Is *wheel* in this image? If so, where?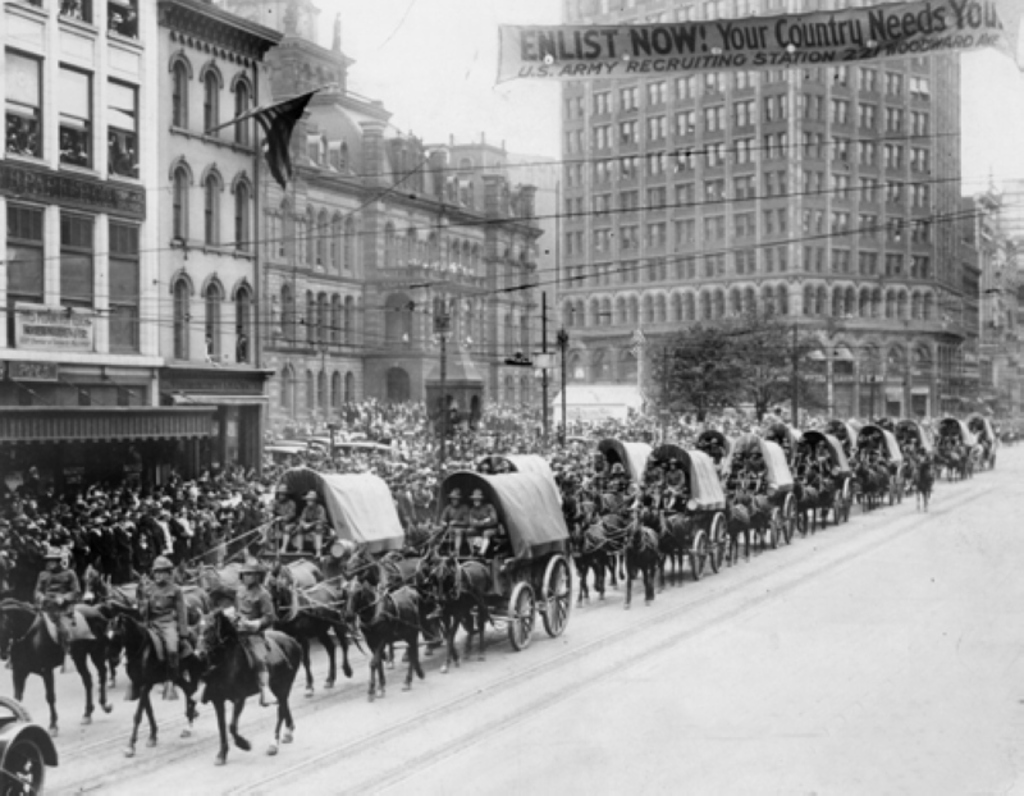
Yes, at 832 493 842 522.
